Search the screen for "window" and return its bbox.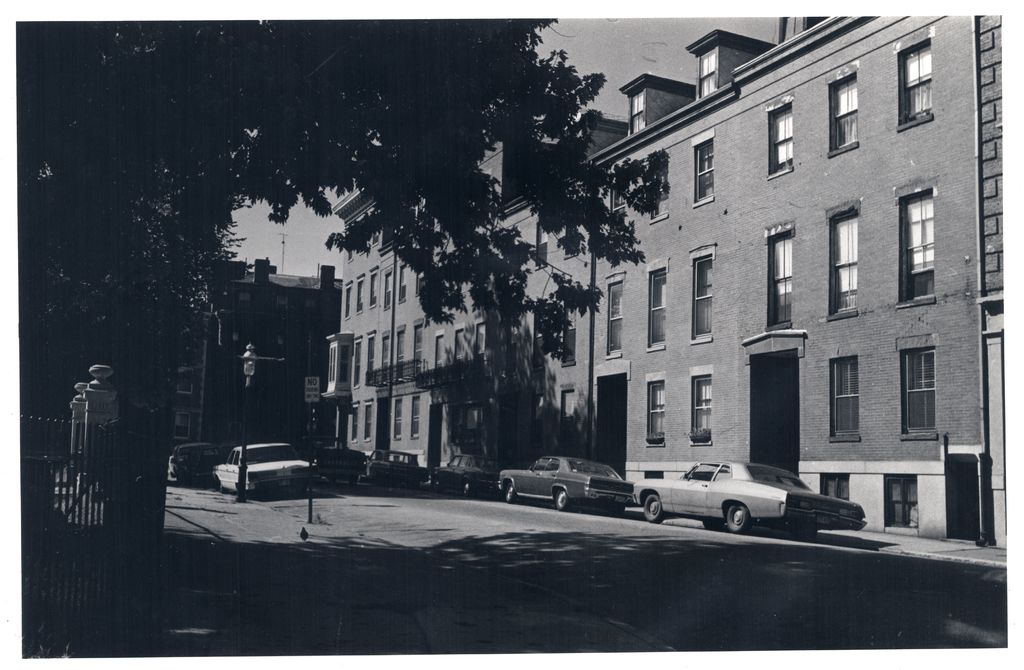
Found: x1=700, y1=46, x2=716, y2=99.
